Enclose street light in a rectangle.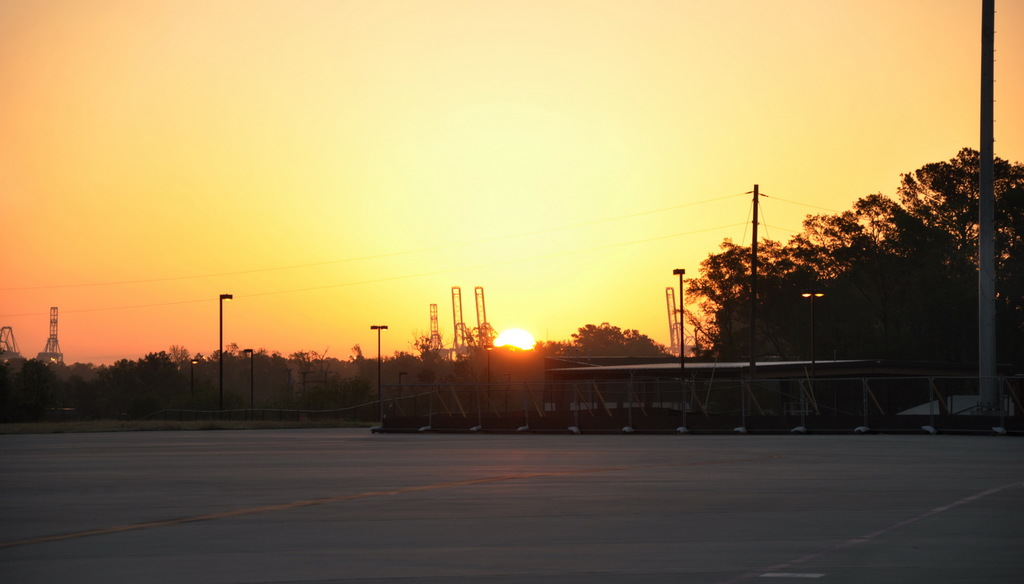
left=189, top=357, right=200, bottom=404.
